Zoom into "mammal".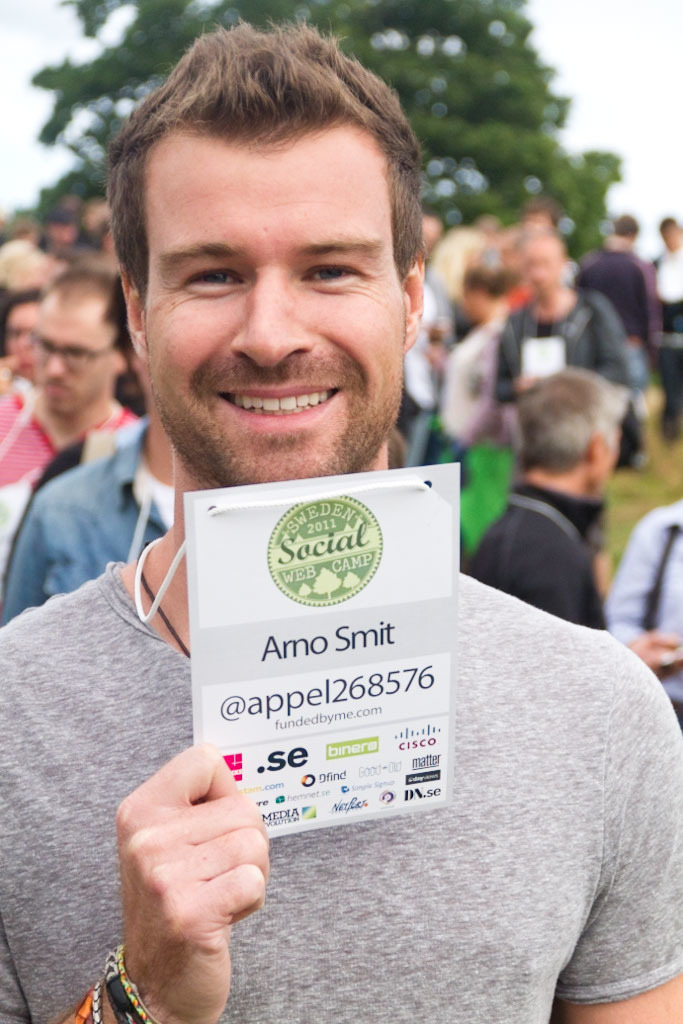
Zoom target: <bbox>447, 337, 653, 643</bbox>.
